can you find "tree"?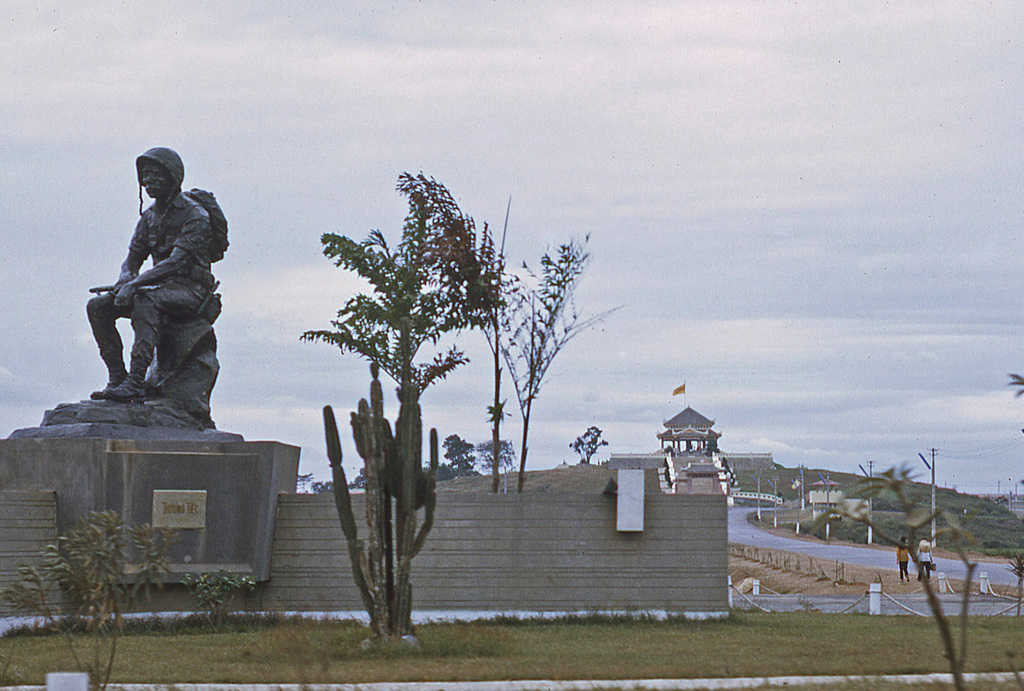
Yes, bounding box: <region>476, 434, 519, 471</region>.
